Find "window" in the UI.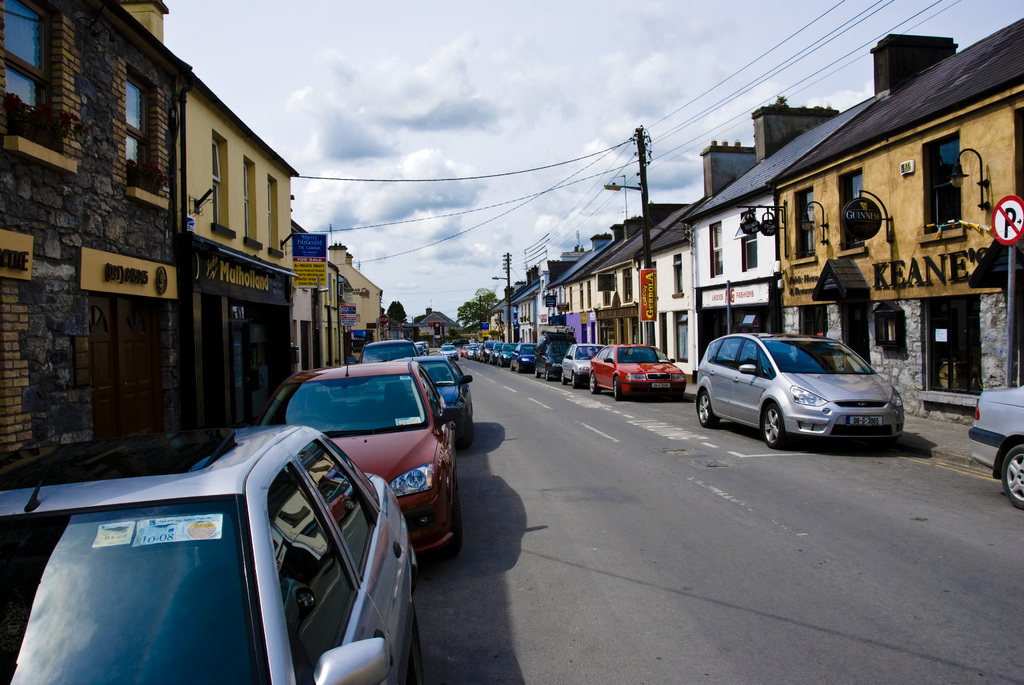
UI element at detection(206, 127, 239, 242).
